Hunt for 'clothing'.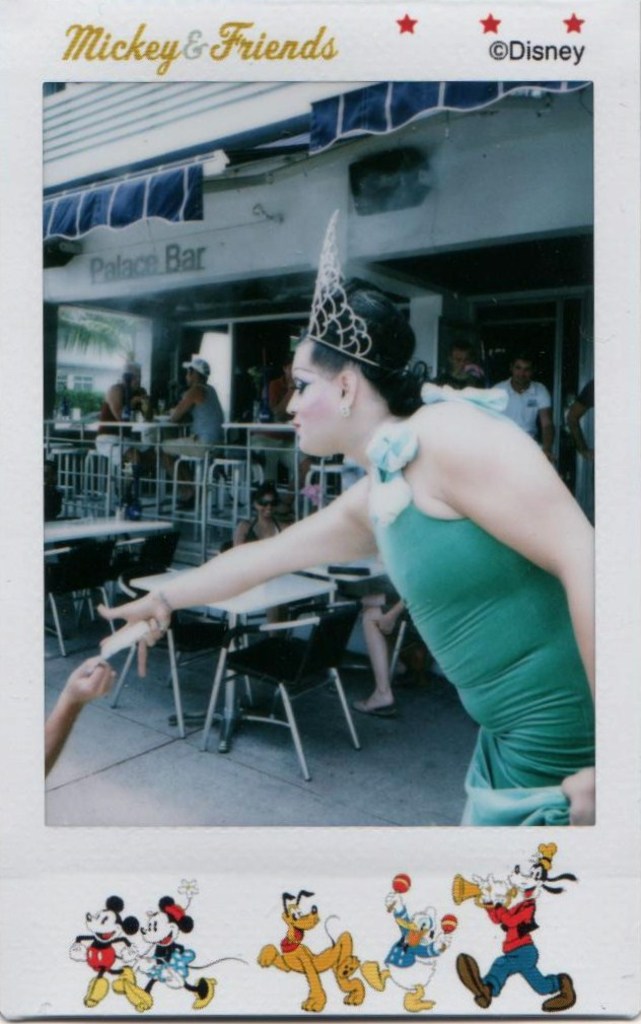
Hunted down at detection(478, 897, 560, 995).
